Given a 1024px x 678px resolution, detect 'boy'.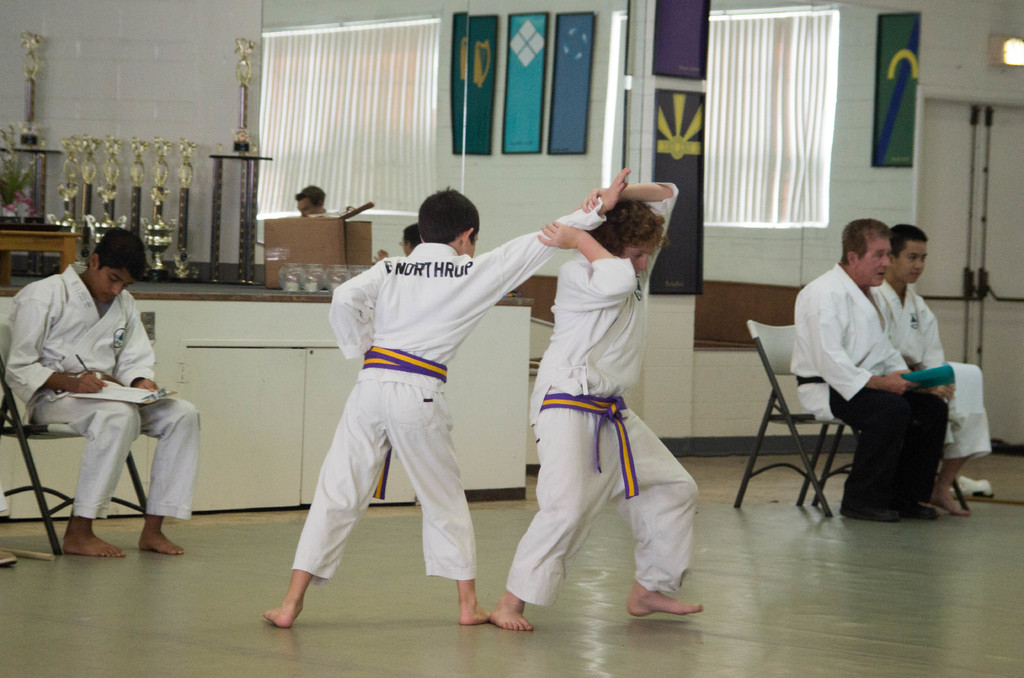
[x1=792, y1=218, x2=960, y2=520].
